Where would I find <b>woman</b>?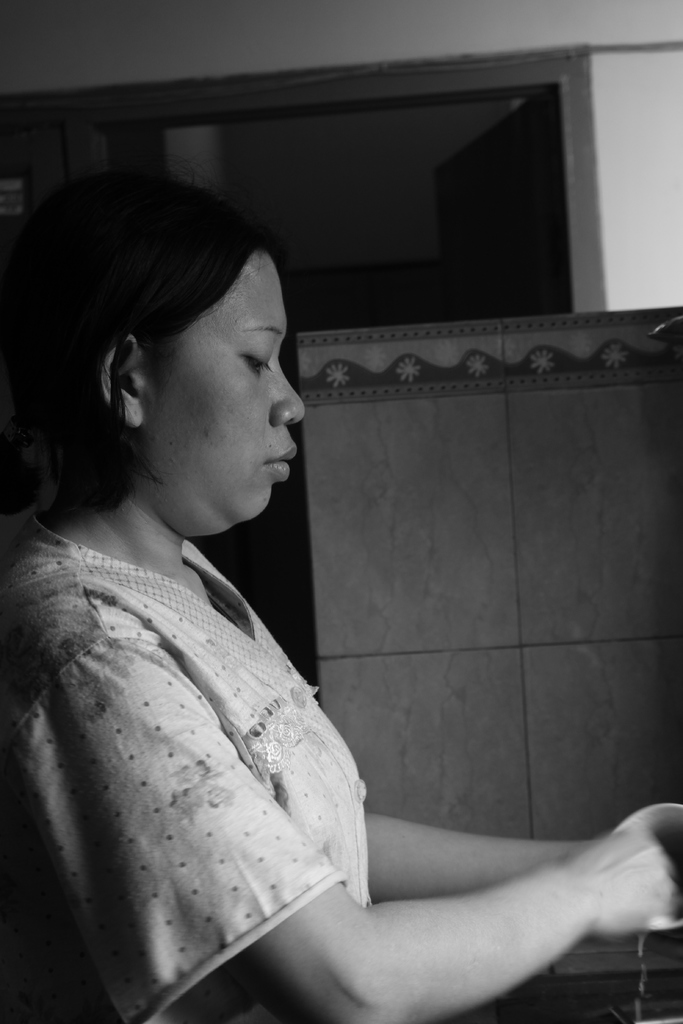
At BBox(4, 260, 615, 1023).
